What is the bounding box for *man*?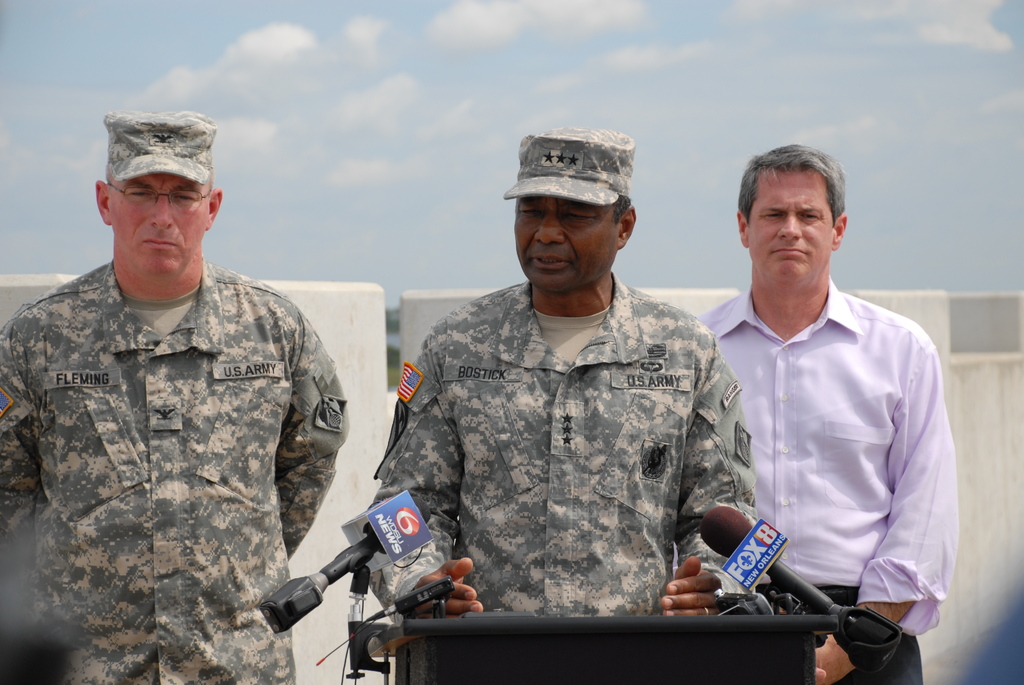
crop(685, 142, 954, 684).
